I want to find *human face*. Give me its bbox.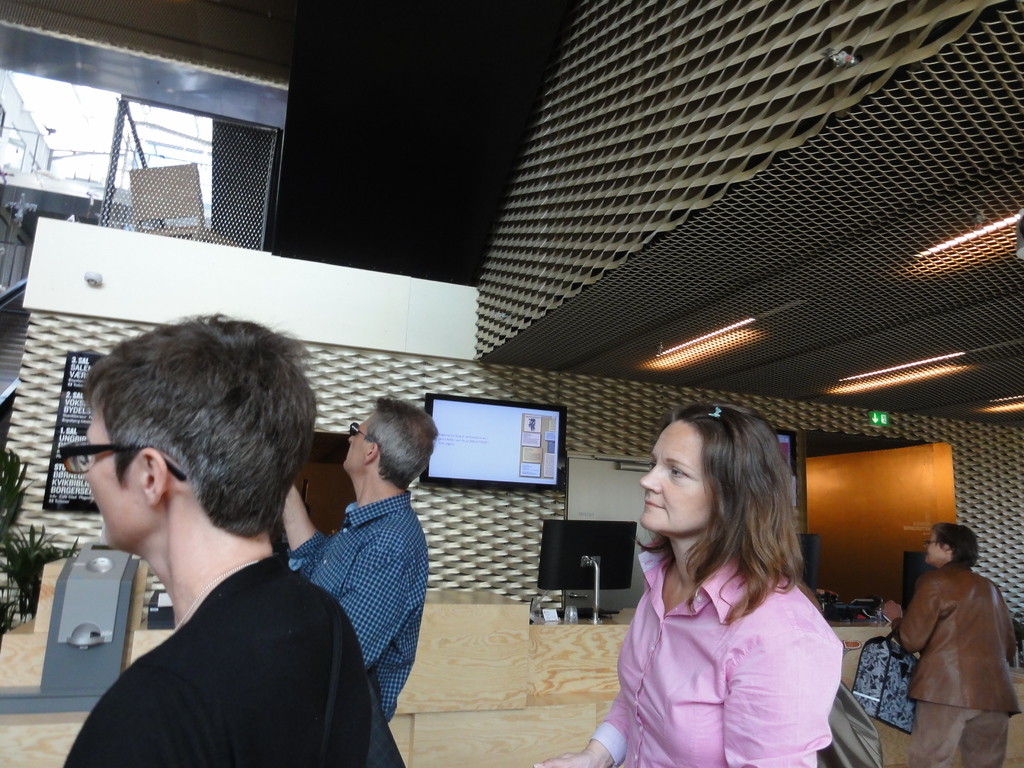
crop(344, 420, 372, 475).
